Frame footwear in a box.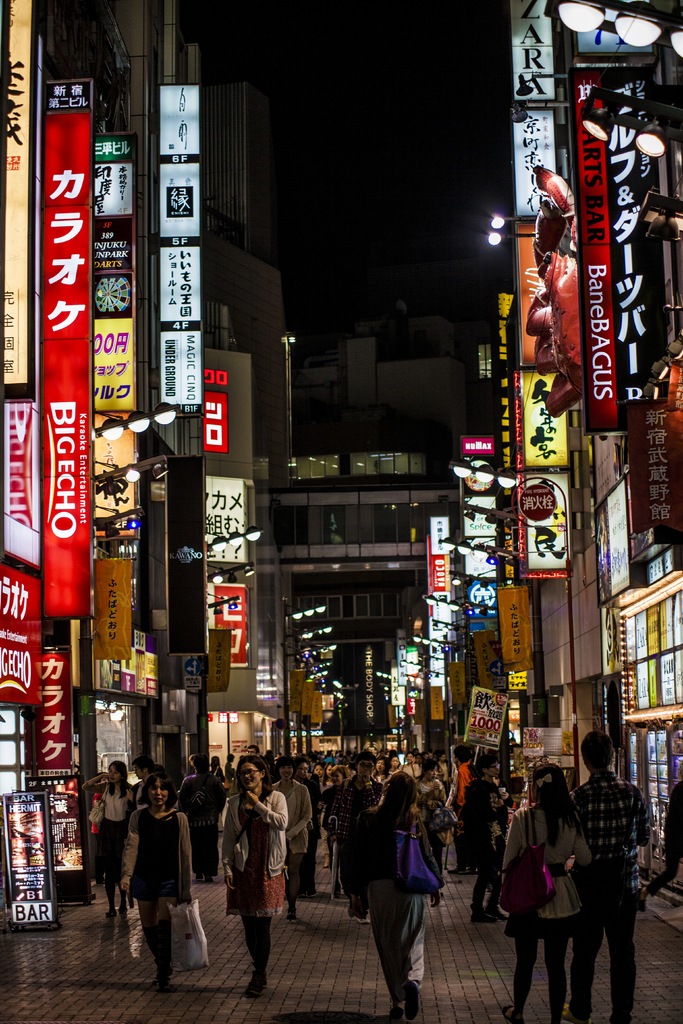
select_region(406, 980, 422, 1022).
